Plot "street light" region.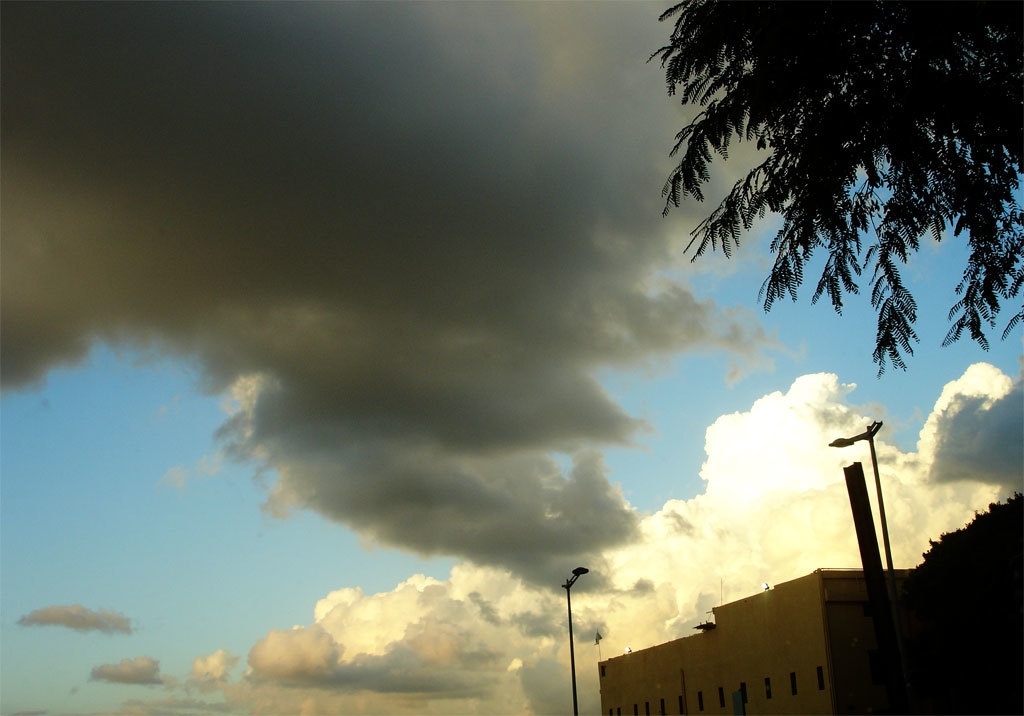
Plotted at [832, 420, 913, 706].
